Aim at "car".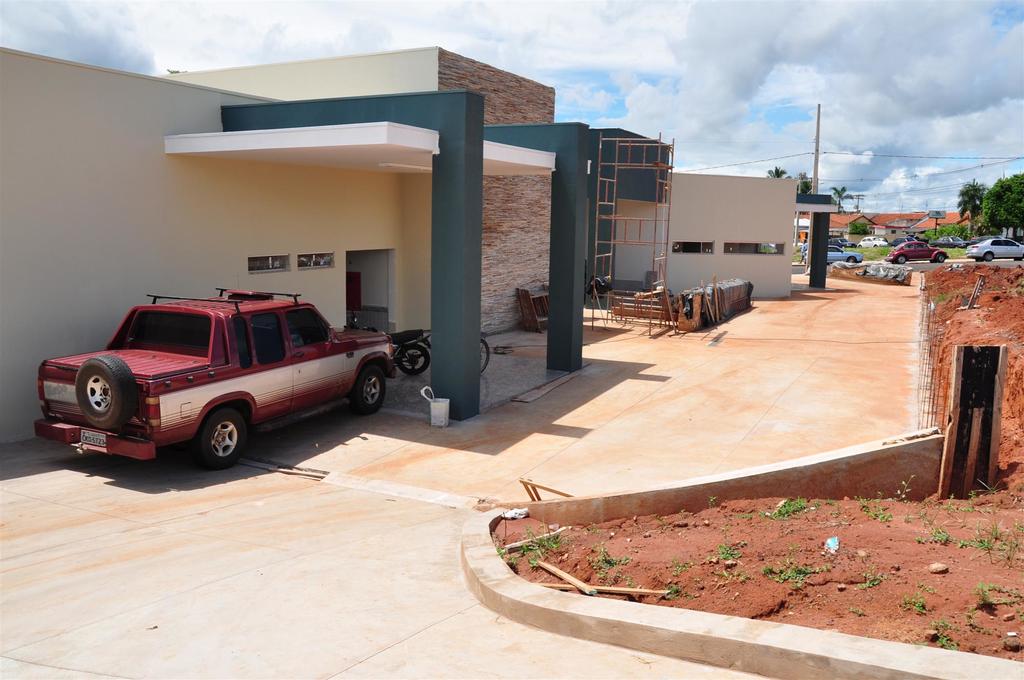
Aimed at left=804, top=243, right=862, bottom=263.
